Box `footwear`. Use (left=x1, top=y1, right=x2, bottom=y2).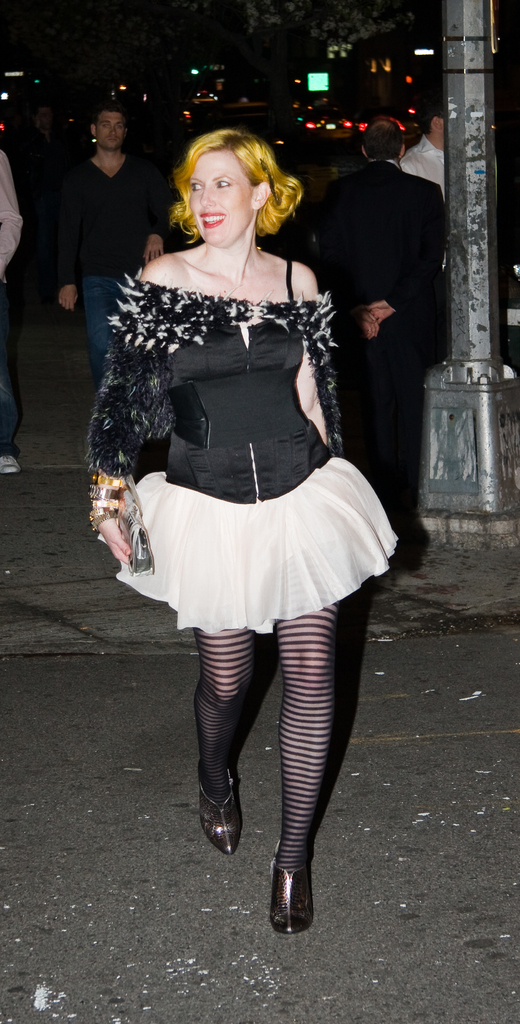
(left=197, top=769, right=243, bottom=855).
